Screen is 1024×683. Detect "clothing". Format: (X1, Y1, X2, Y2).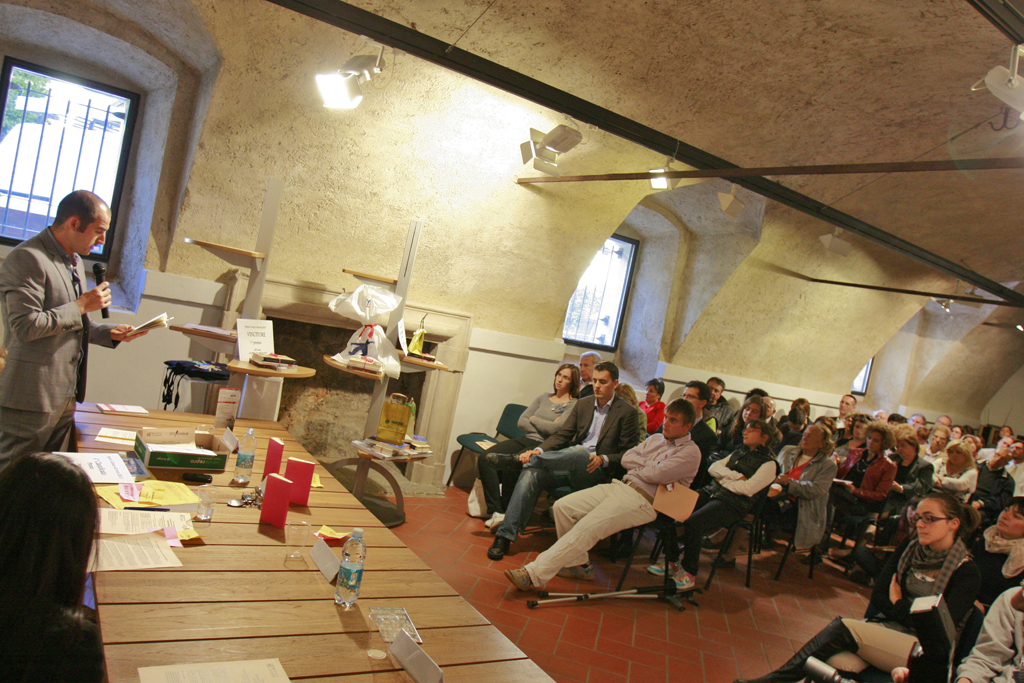
(759, 528, 993, 682).
